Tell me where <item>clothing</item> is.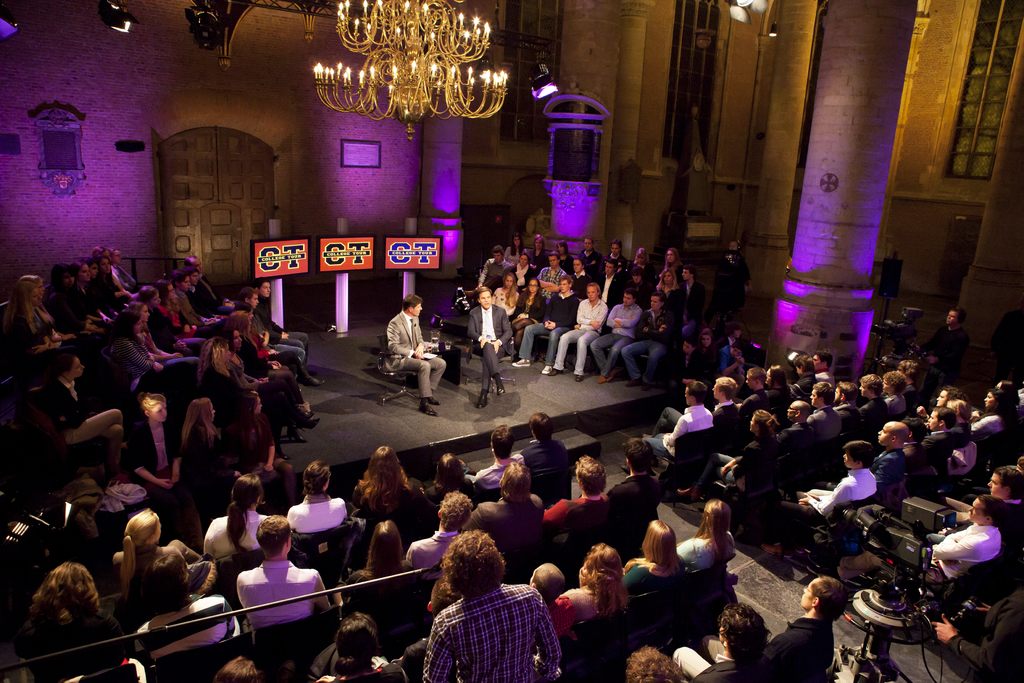
<item>clothing</item> is at select_region(468, 299, 516, 391).
